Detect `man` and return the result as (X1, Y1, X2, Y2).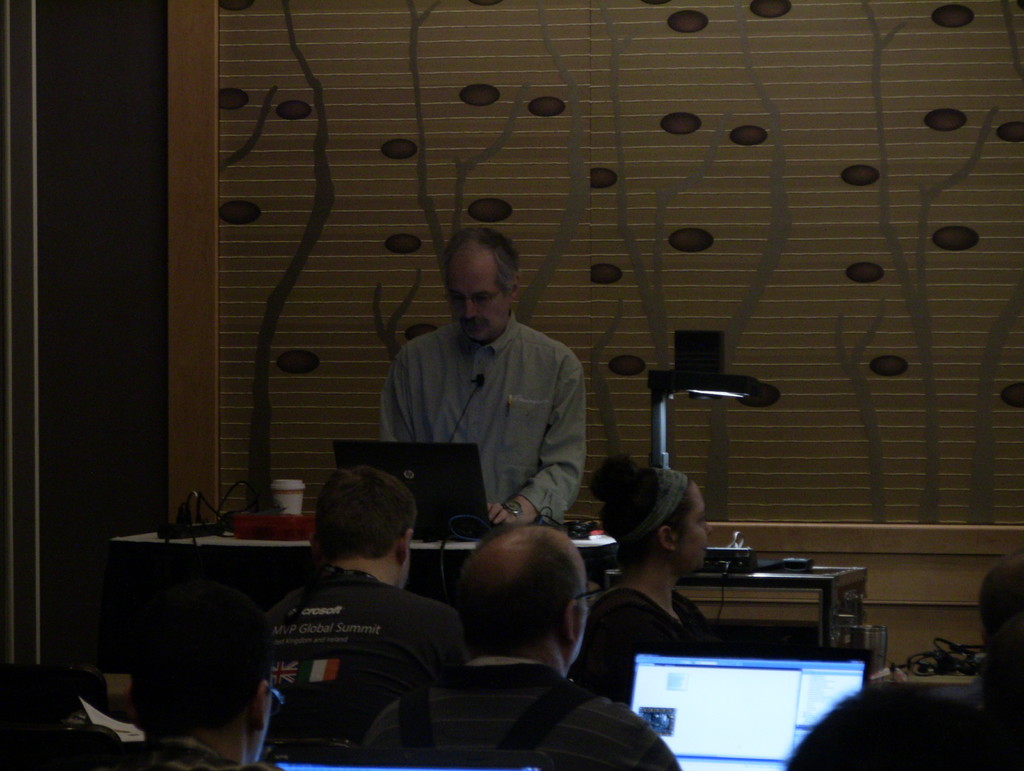
(265, 470, 469, 733).
